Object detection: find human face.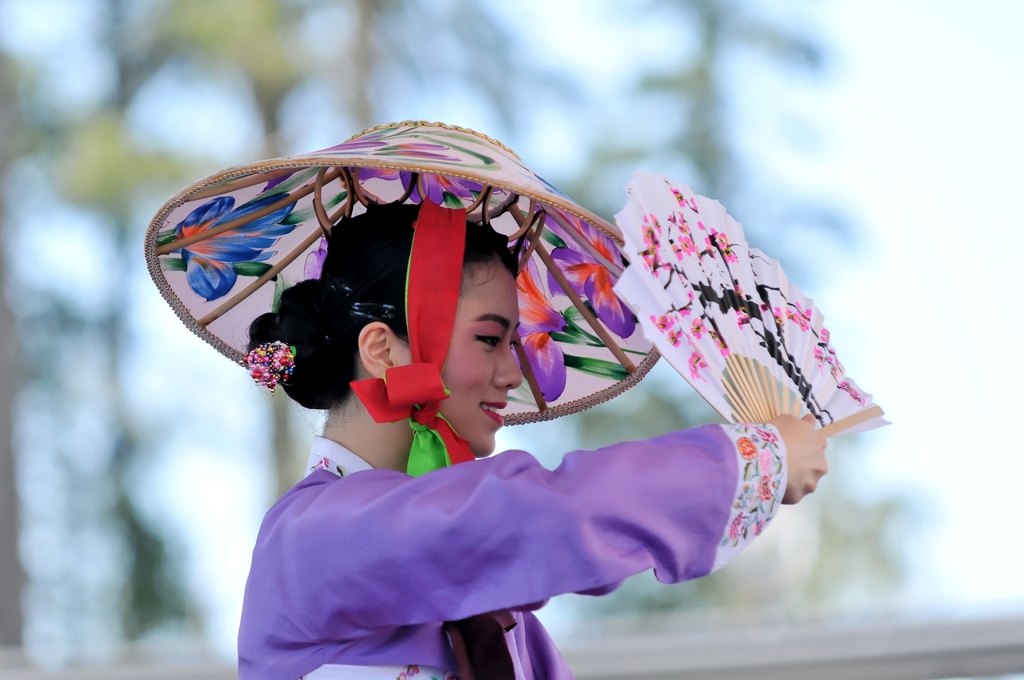
440:261:521:455.
